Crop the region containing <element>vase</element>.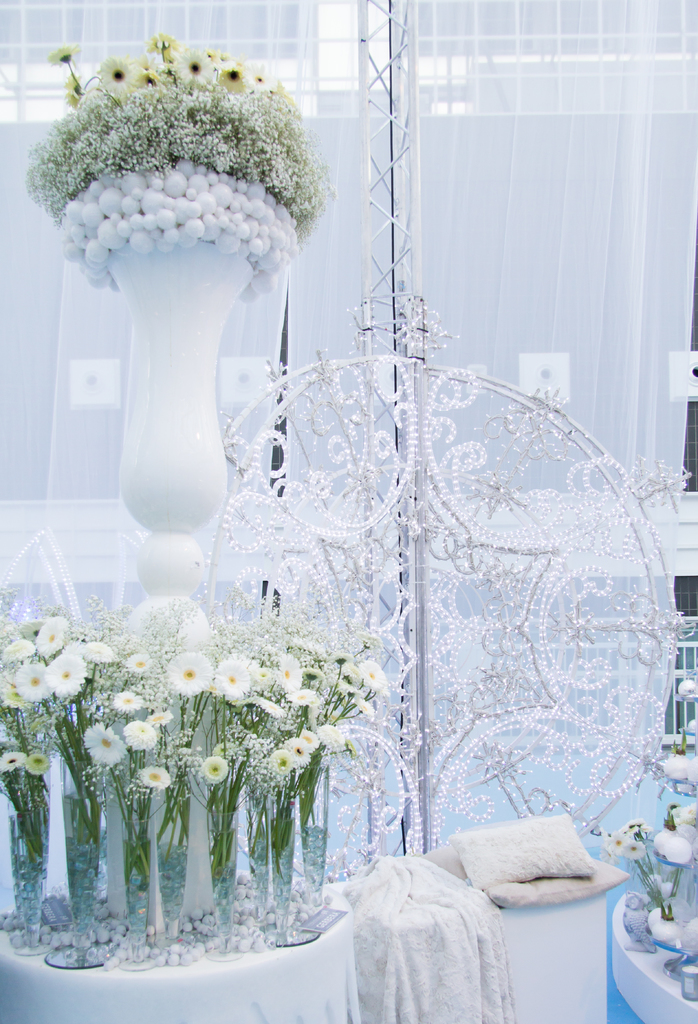
Crop region: left=206, top=806, right=241, bottom=961.
